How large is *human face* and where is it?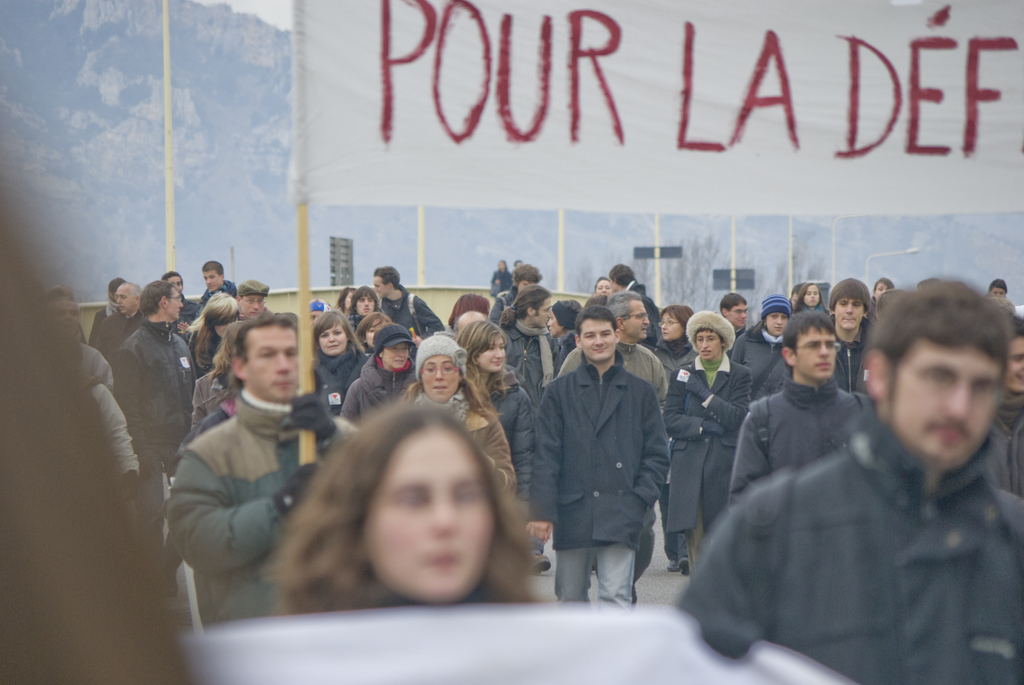
Bounding box: [386,343,410,367].
